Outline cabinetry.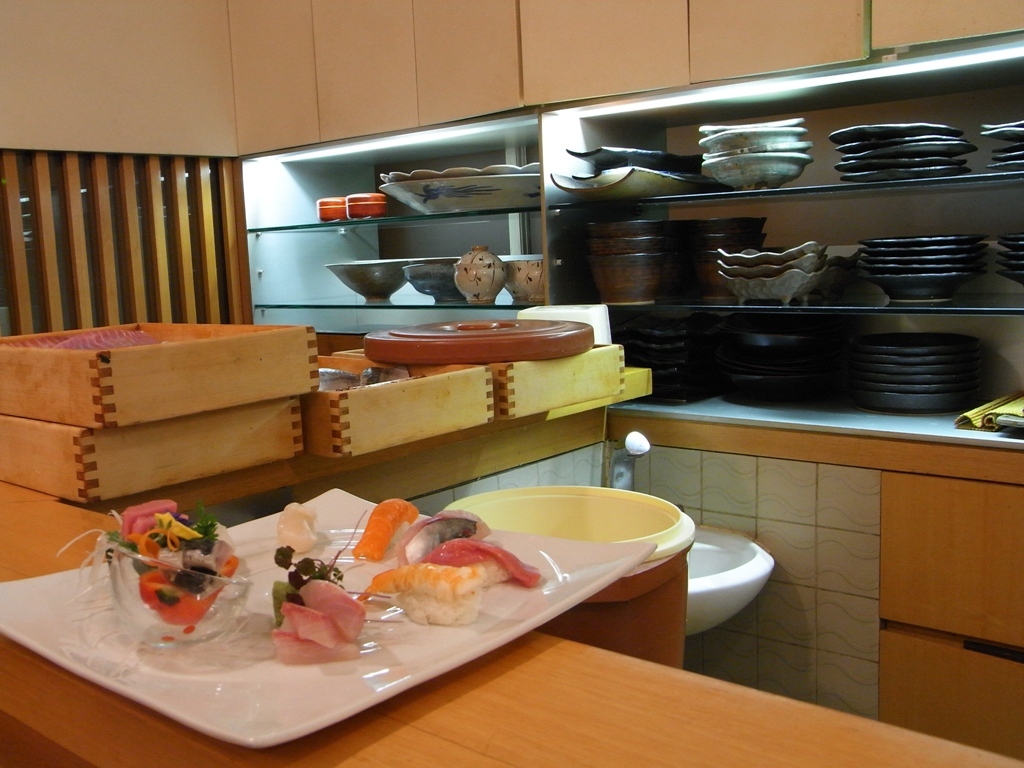
Outline: (left=875, top=480, right=1023, bottom=648).
